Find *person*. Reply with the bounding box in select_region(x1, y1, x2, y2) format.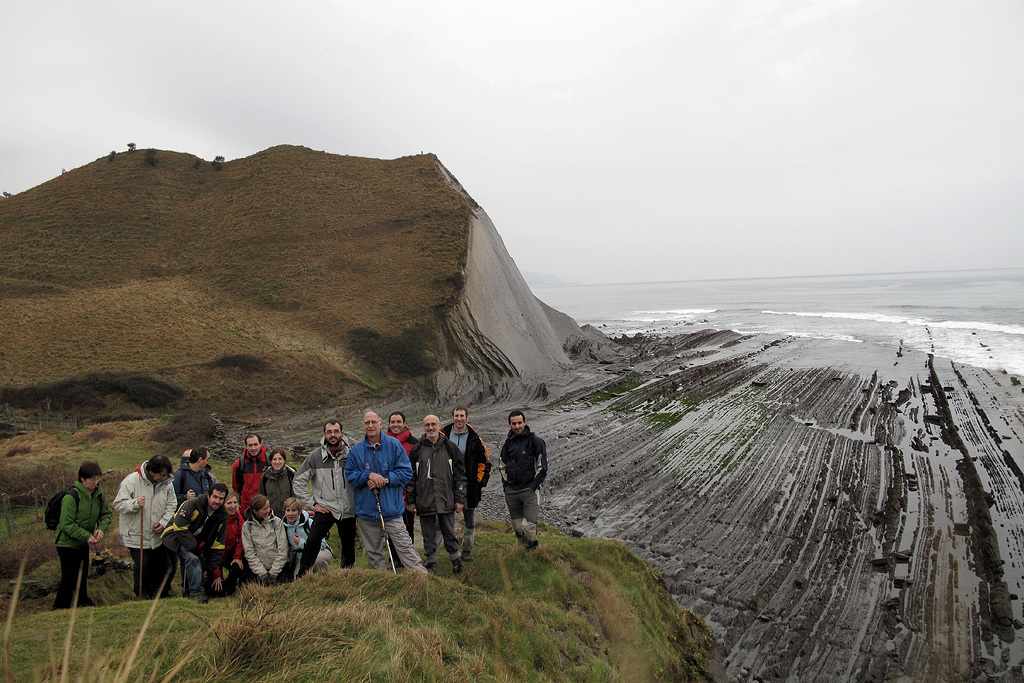
select_region(499, 412, 554, 551).
